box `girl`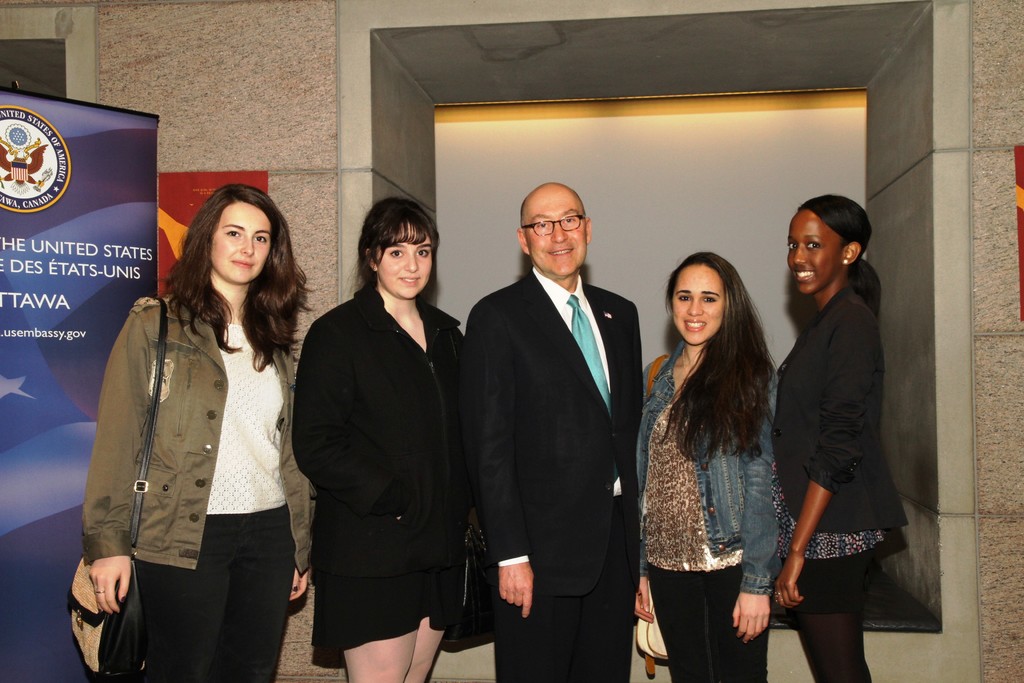
<bbox>636, 256, 780, 678</bbox>
